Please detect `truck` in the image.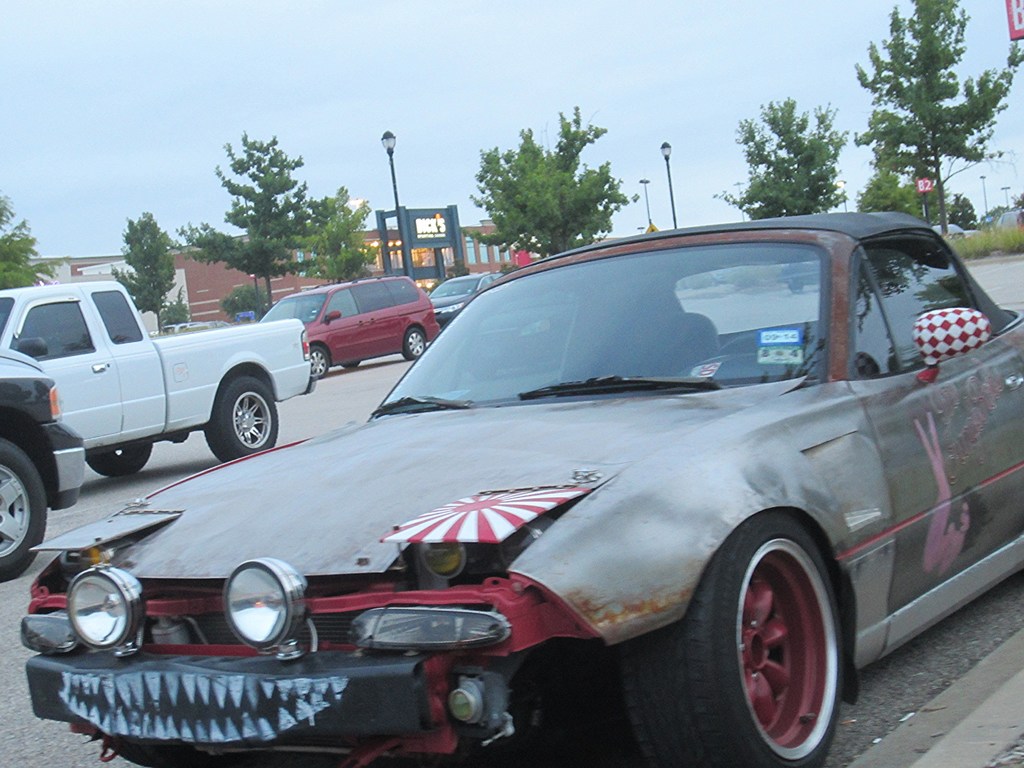
select_region(0, 273, 355, 501).
